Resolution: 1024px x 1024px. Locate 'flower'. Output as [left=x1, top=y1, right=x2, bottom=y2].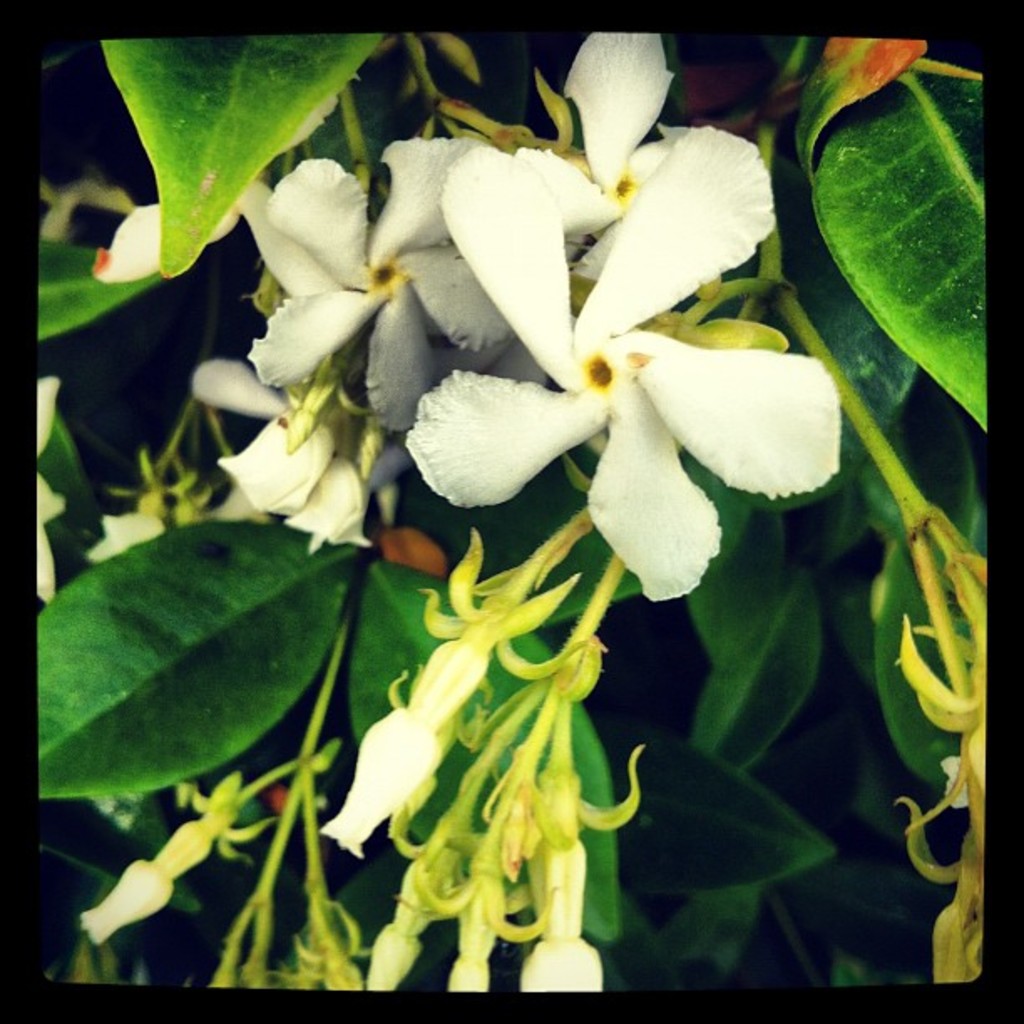
[left=500, top=20, right=674, bottom=278].
